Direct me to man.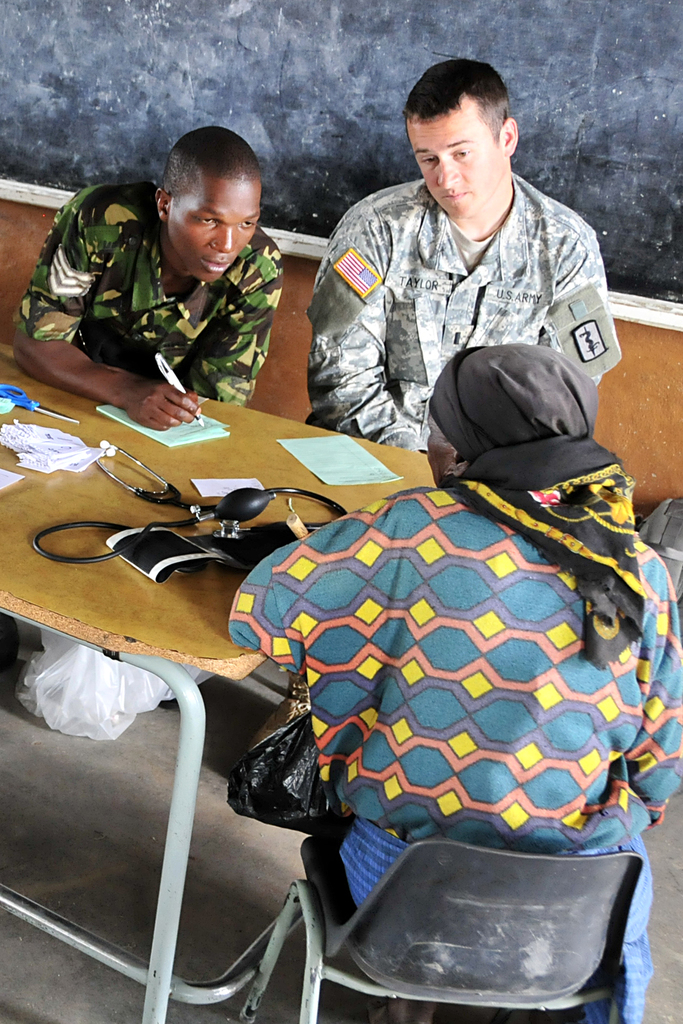
Direction: (229, 342, 682, 1023).
